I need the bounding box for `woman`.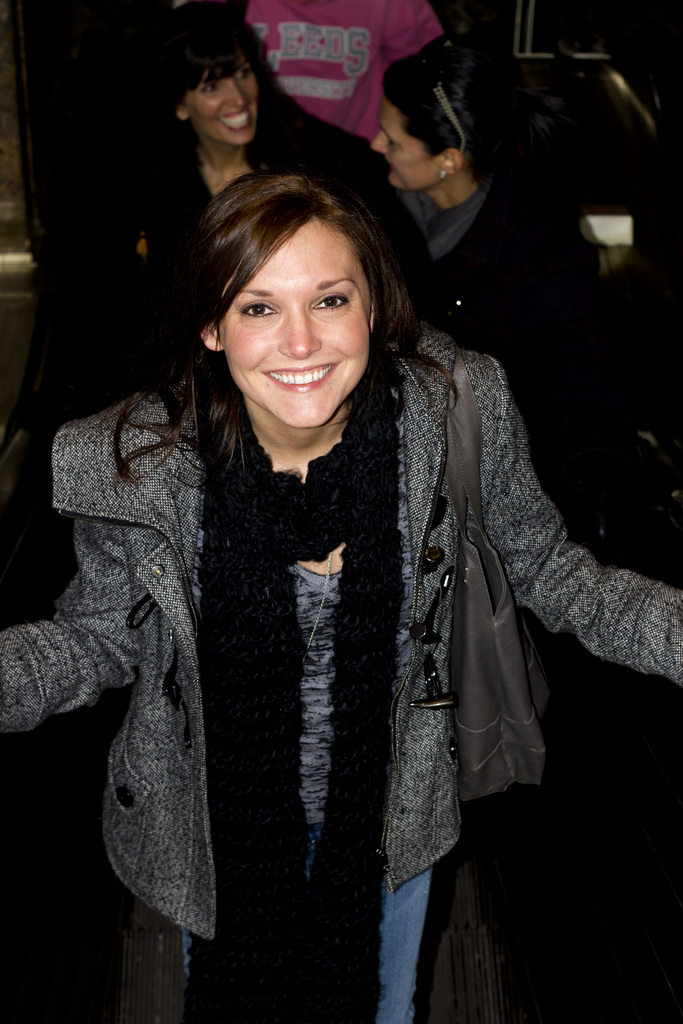
Here it is: region(52, 150, 579, 937).
